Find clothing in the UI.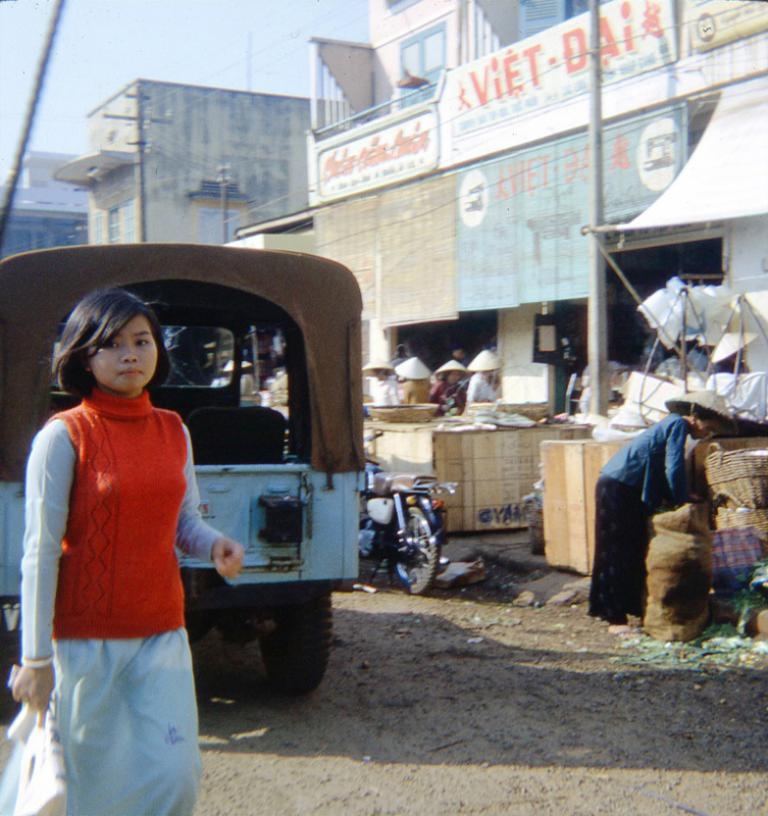
UI element at (x1=464, y1=369, x2=496, y2=408).
